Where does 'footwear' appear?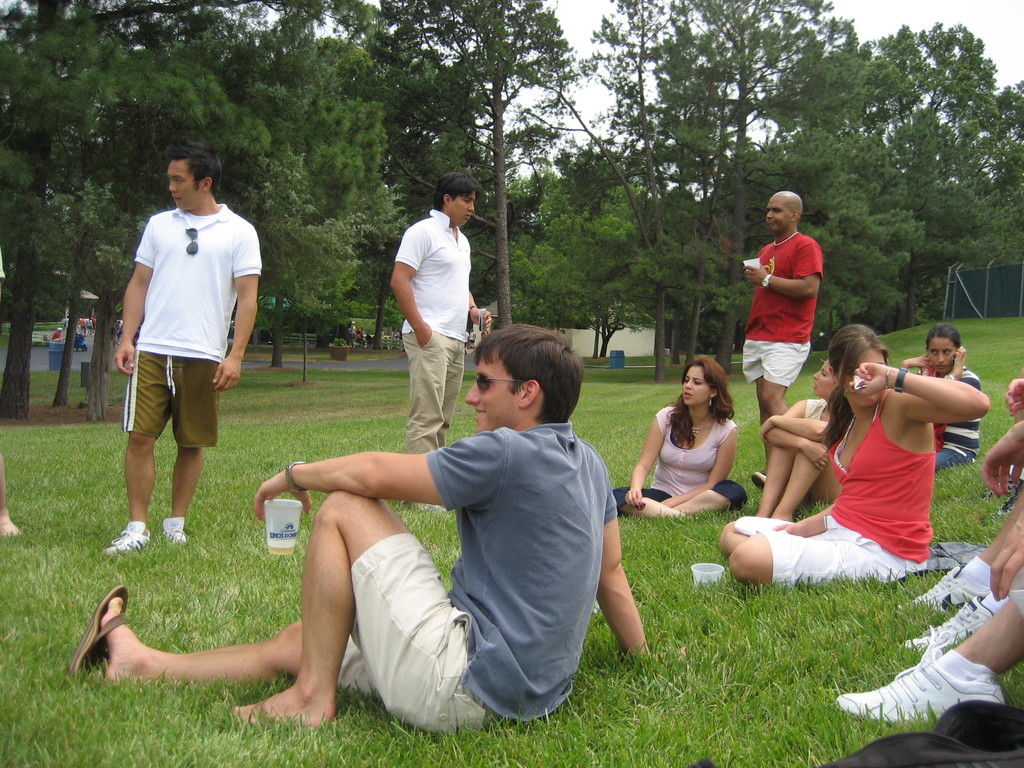
Appears at 831,625,1009,717.
